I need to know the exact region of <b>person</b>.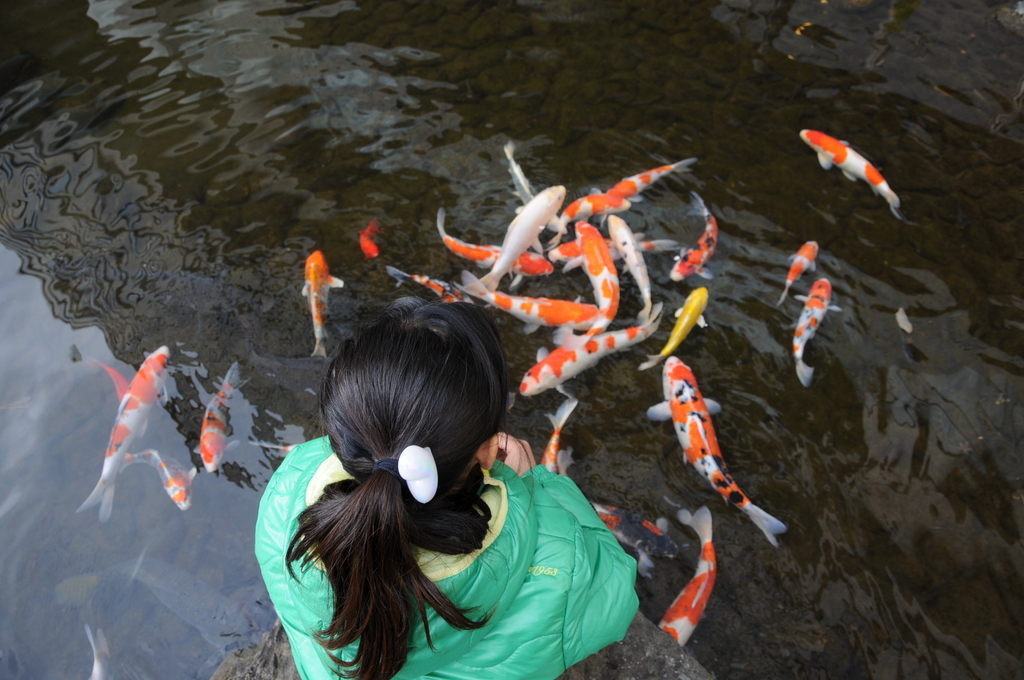
Region: {"x1": 271, "y1": 282, "x2": 606, "y2": 678}.
